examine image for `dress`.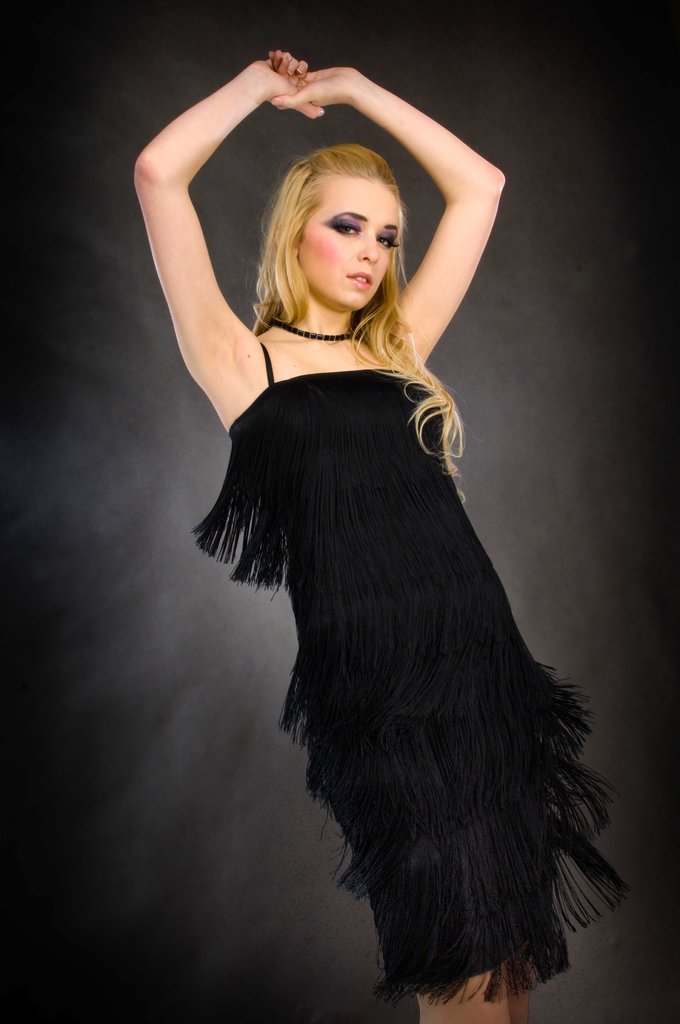
Examination result: (152,177,623,984).
